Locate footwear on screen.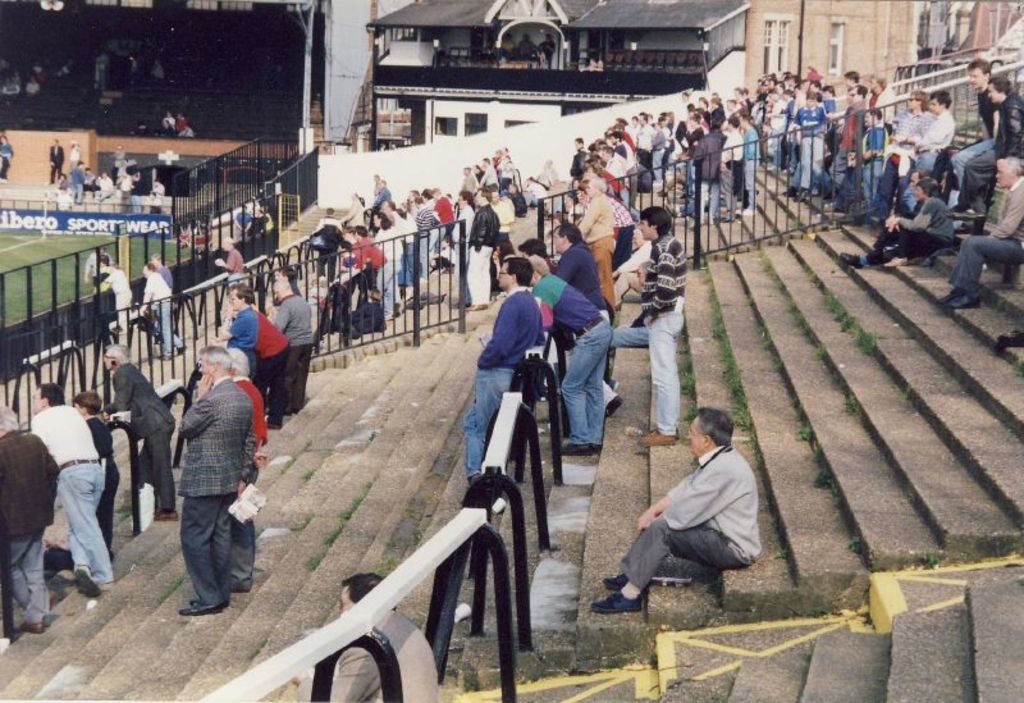
On screen at [602,572,626,589].
